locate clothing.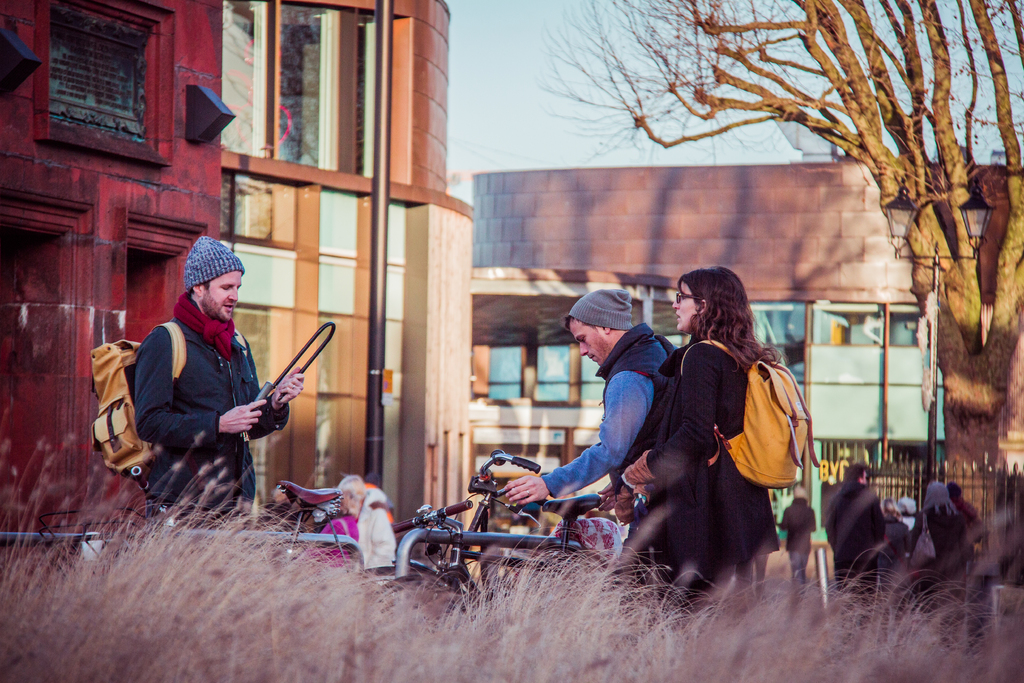
Bounding box: left=635, top=353, right=779, bottom=613.
